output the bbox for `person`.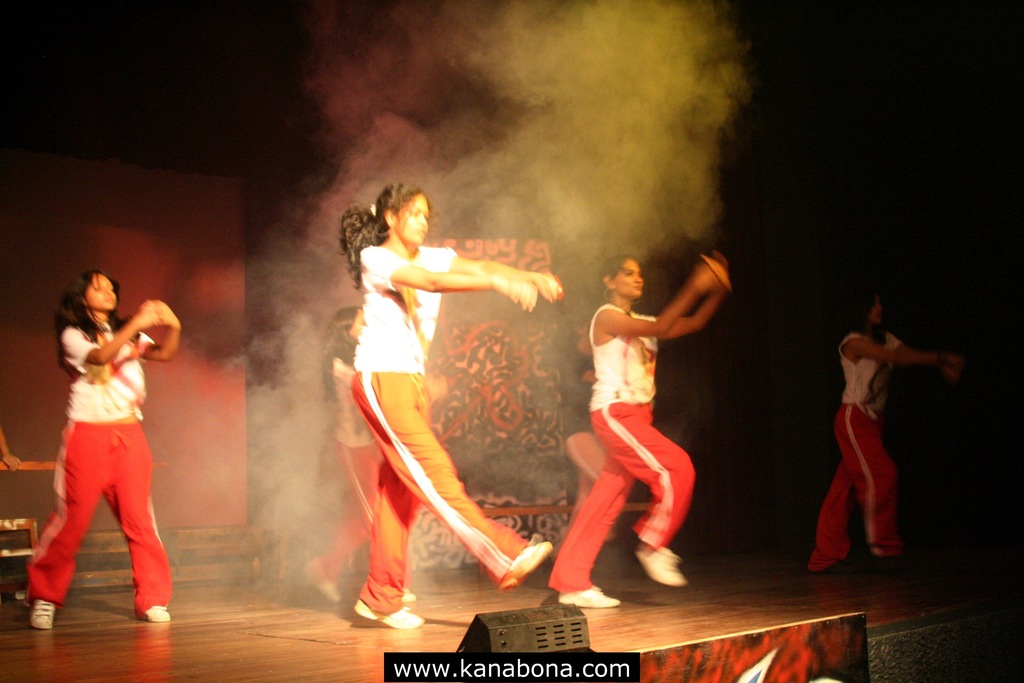
locate(300, 308, 405, 625).
